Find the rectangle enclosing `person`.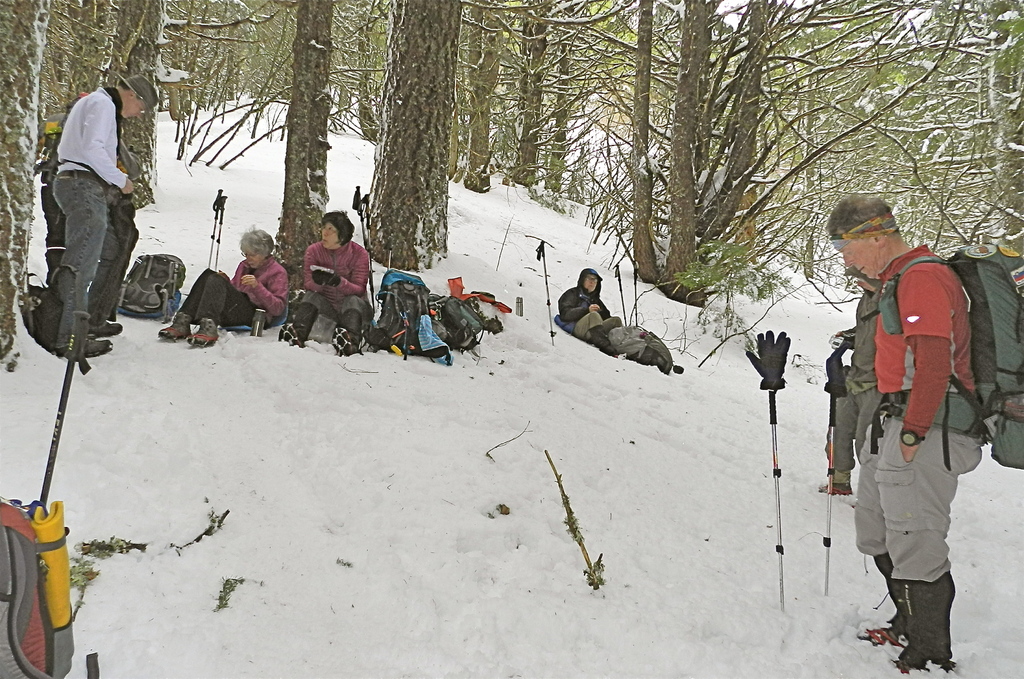
556:267:626:360.
